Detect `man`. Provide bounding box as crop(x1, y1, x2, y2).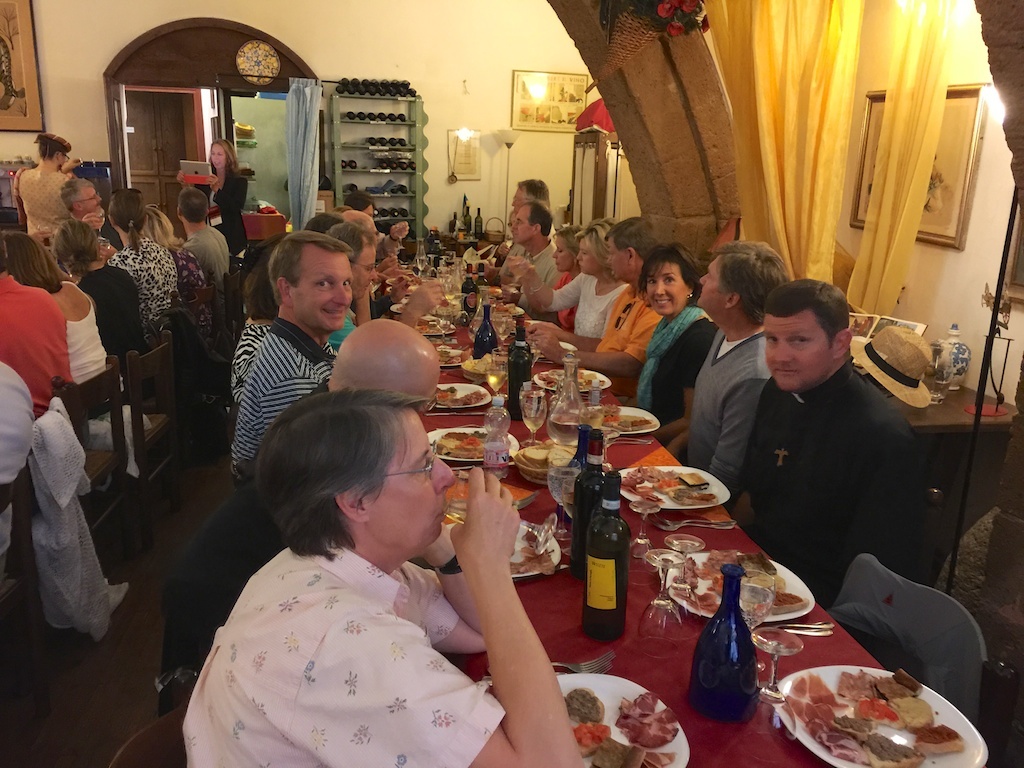
crop(522, 220, 666, 401).
